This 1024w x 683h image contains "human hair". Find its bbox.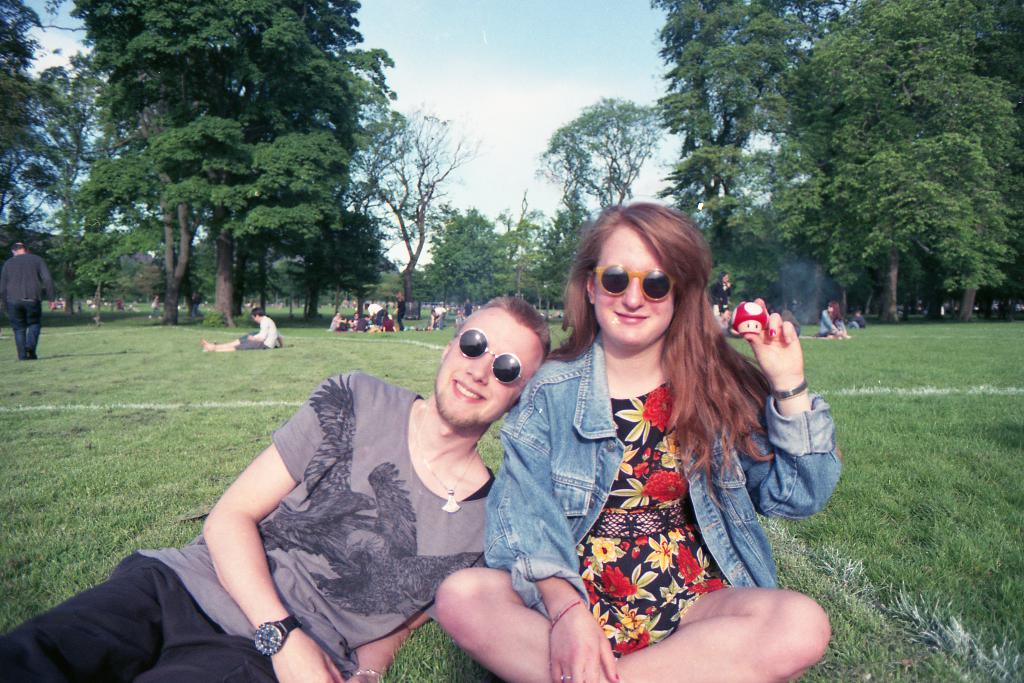
[829, 299, 845, 324].
